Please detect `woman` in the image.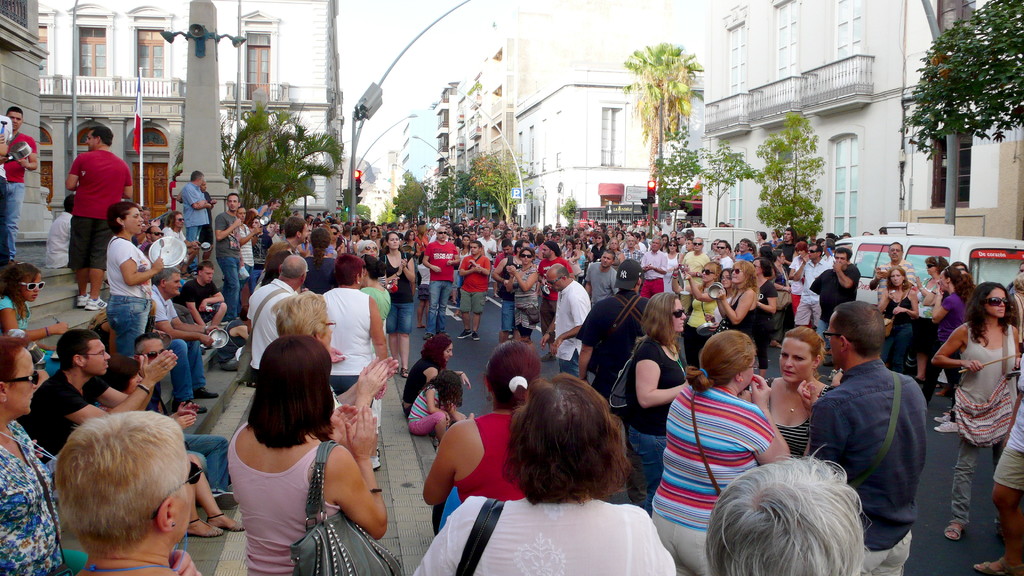
[left=710, top=256, right=755, bottom=324].
